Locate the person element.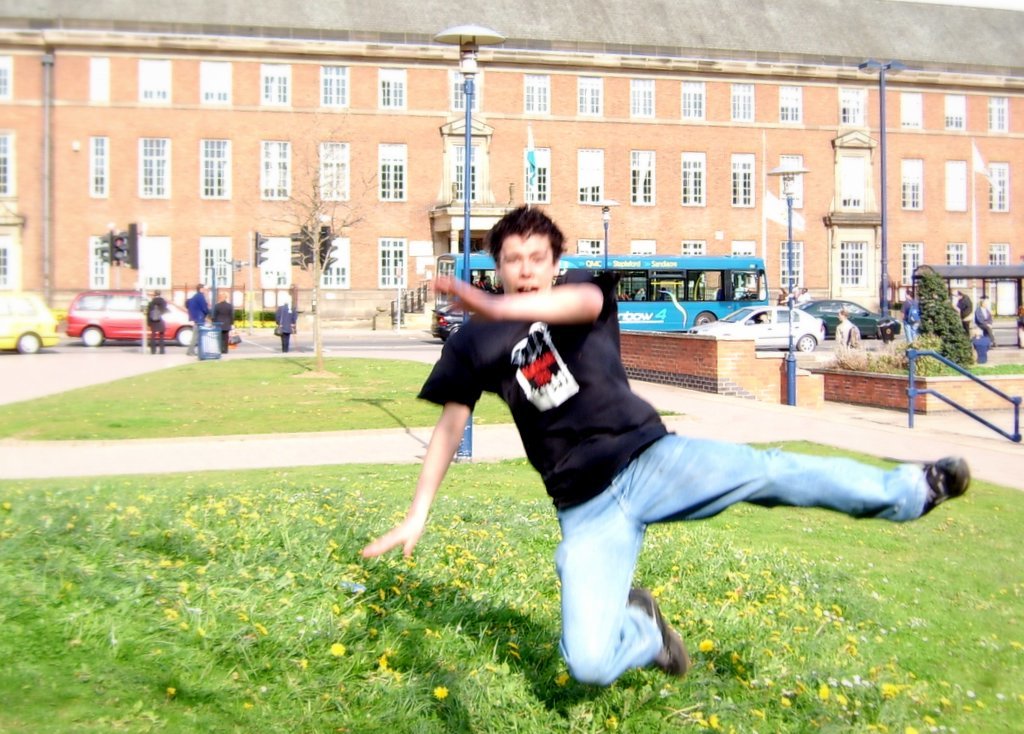
Element bbox: [x1=777, y1=288, x2=793, y2=315].
